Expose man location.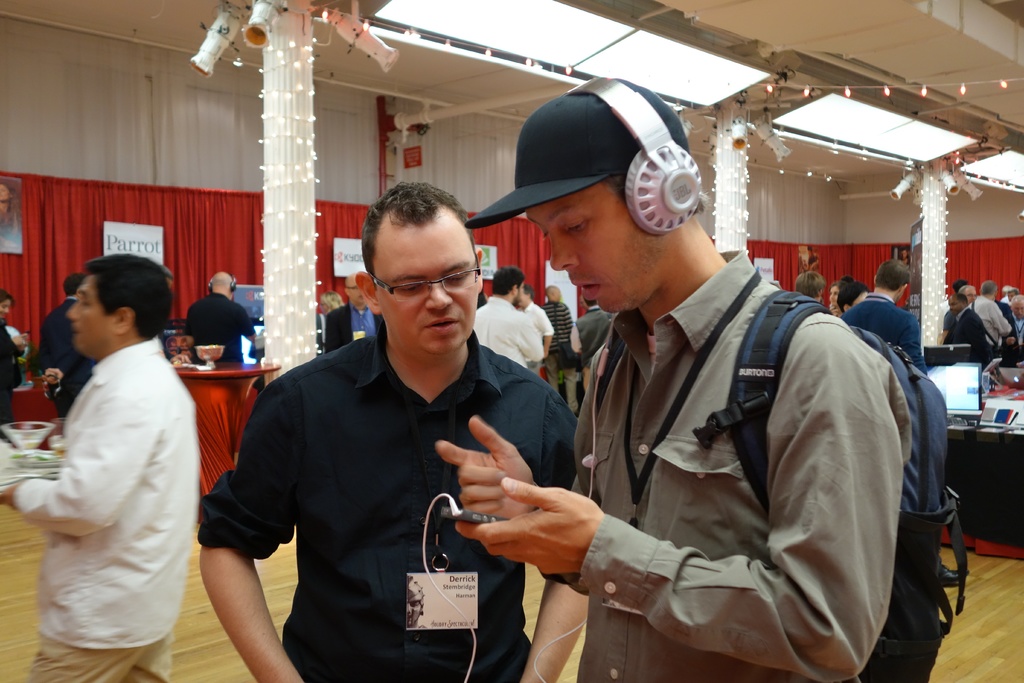
Exposed at 576,300,612,359.
